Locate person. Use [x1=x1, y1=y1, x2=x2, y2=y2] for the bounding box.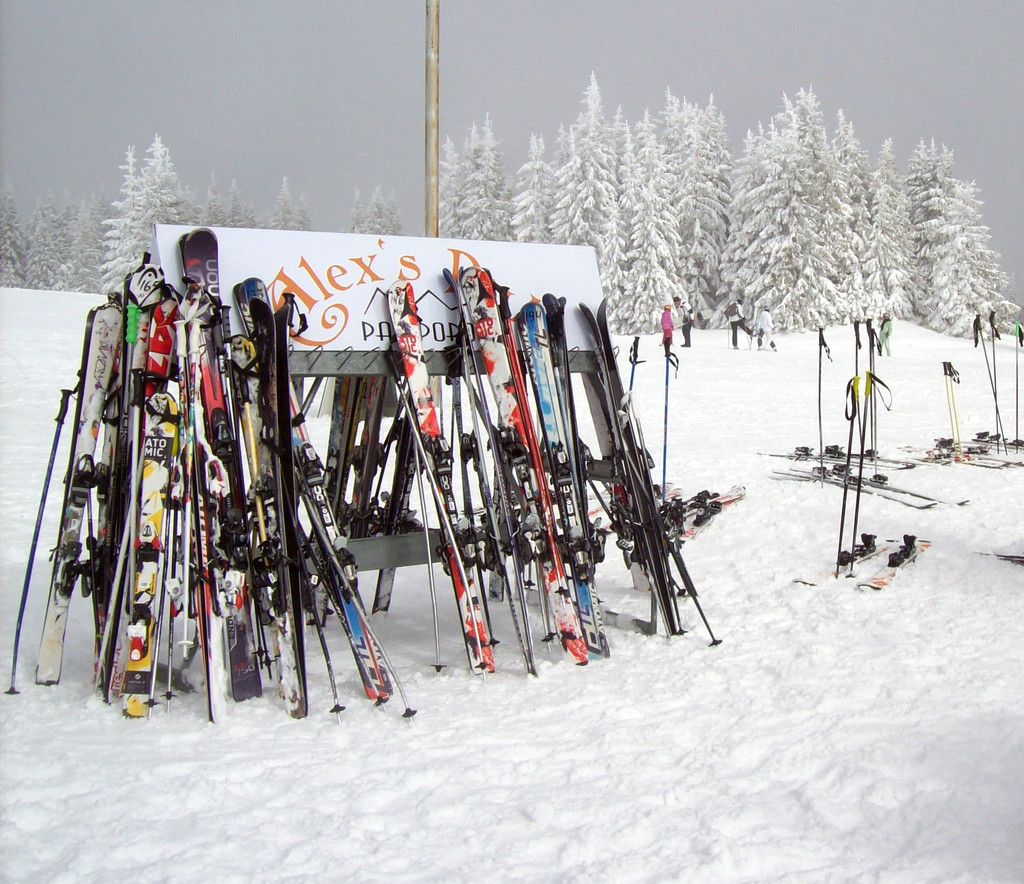
[x1=756, y1=305, x2=776, y2=350].
